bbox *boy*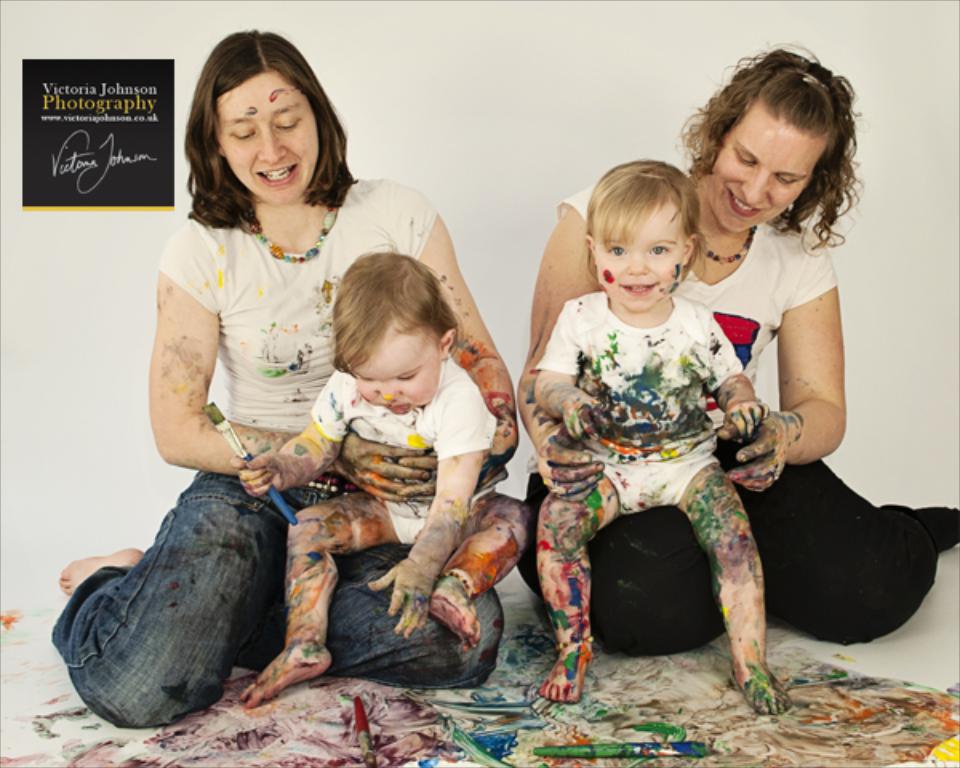
box=[226, 232, 536, 707]
